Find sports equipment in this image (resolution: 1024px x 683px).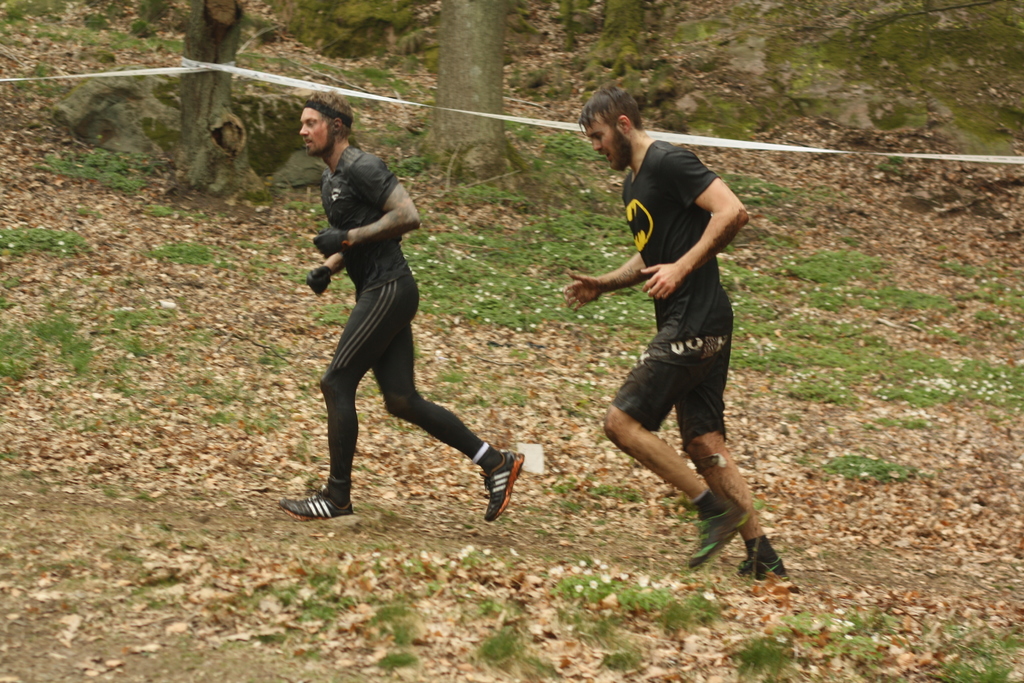
x1=727 y1=552 x2=785 y2=582.
